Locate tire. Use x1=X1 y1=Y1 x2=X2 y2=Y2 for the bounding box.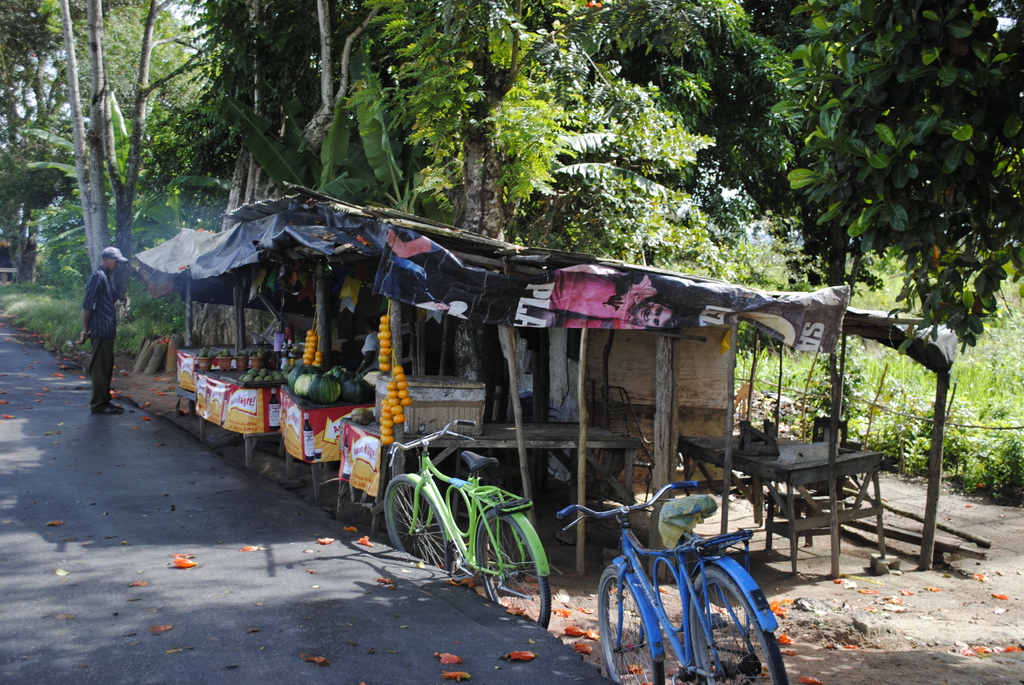
x1=689 y1=566 x2=785 y2=684.
